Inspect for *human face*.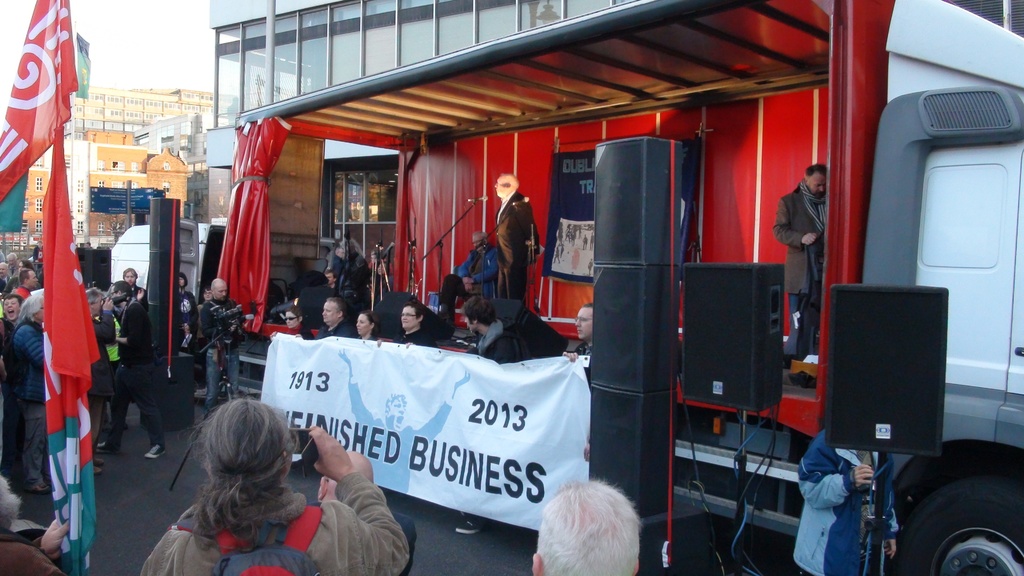
Inspection: bbox(109, 284, 125, 303).
